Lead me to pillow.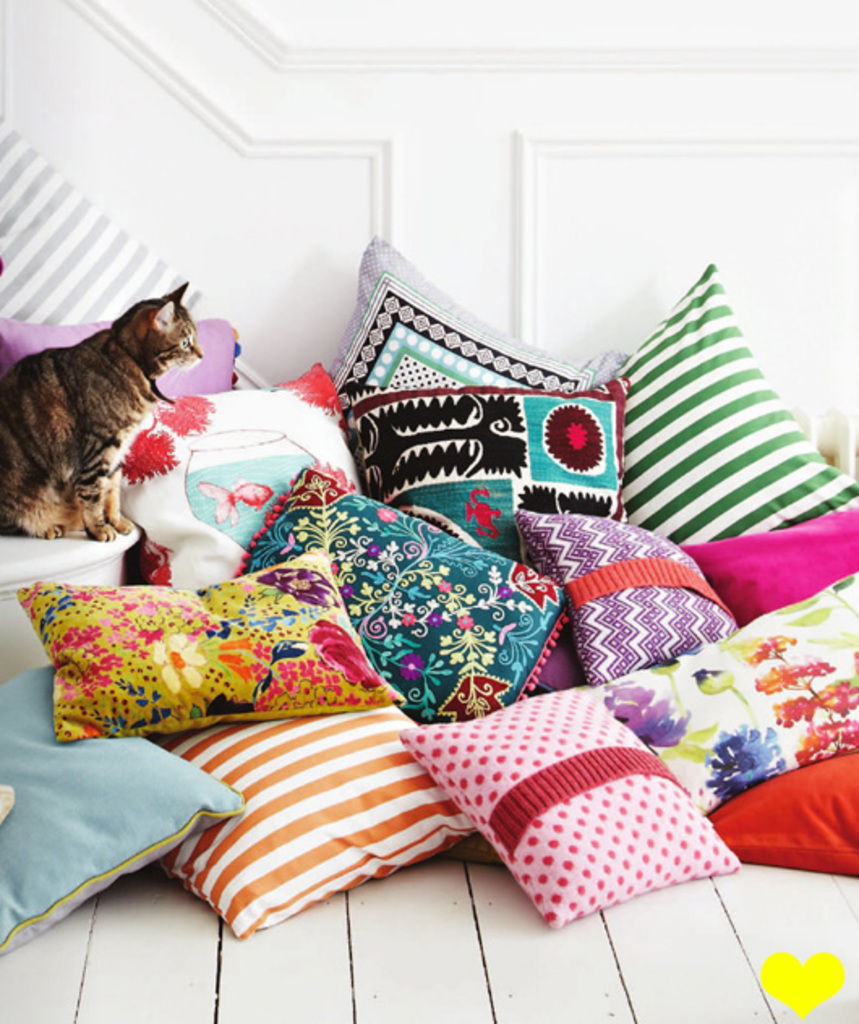
Lead to bbox=[131, 361, 371, 595].
